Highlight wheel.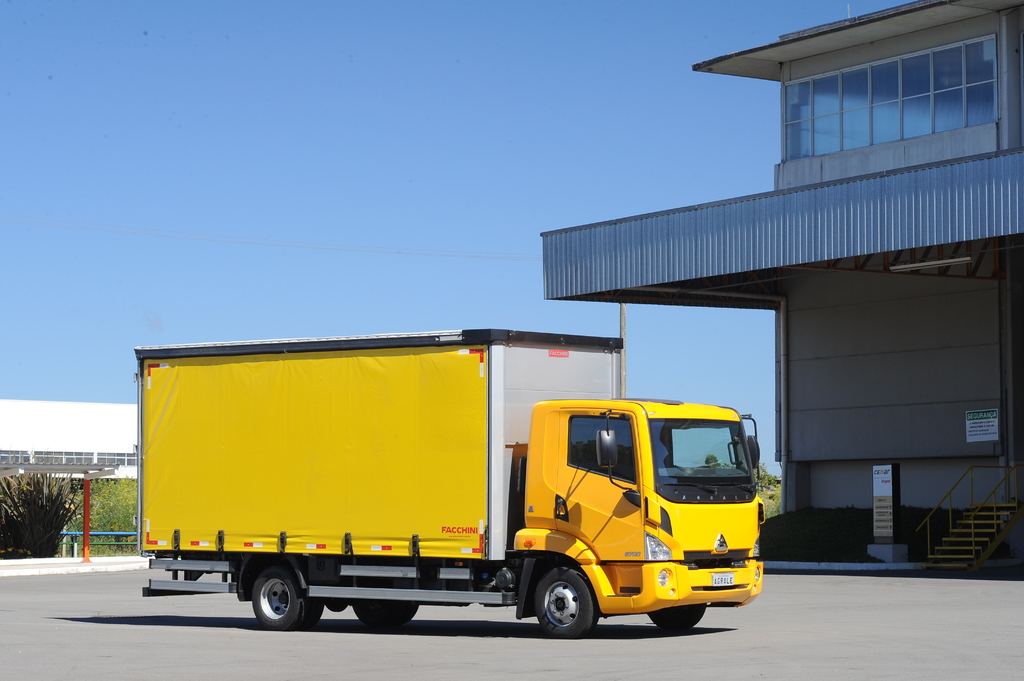
Highlighted region: box=[351, 602, 422, 624].
